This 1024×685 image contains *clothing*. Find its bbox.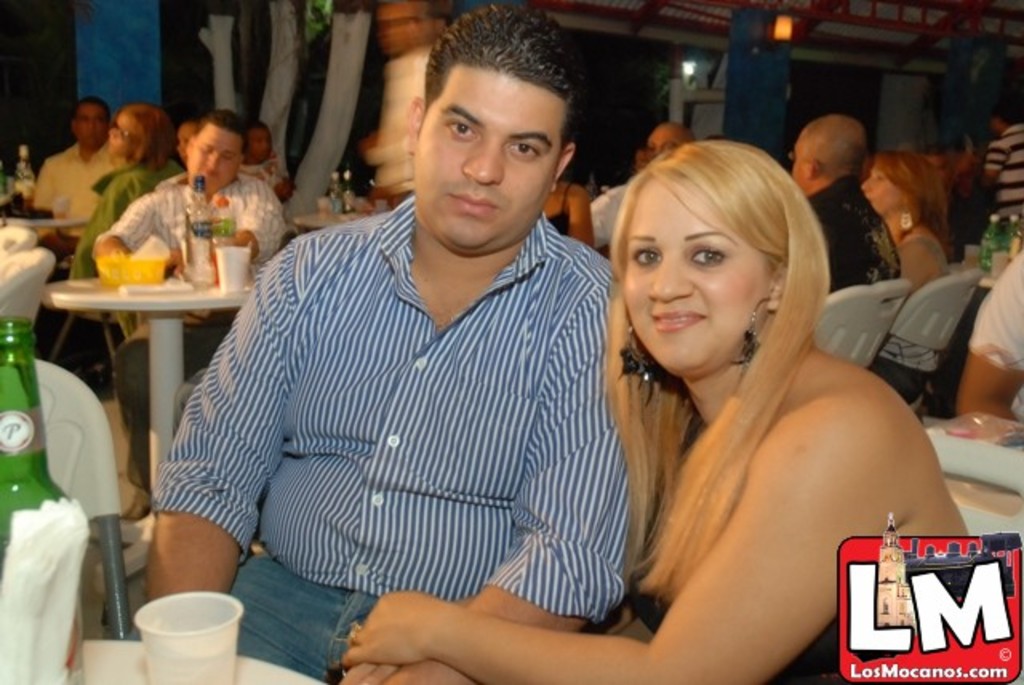
crop(970, 251, 1022, 432).
